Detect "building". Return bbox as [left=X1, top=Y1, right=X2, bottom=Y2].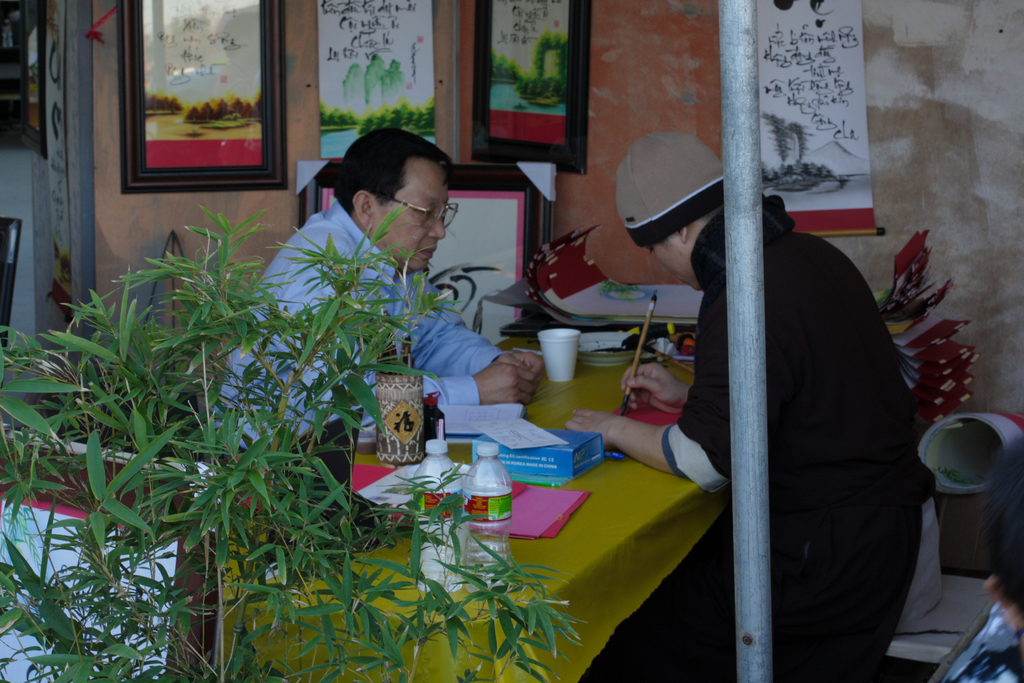
[left=0, top=0, right=1023, bottom=682].
